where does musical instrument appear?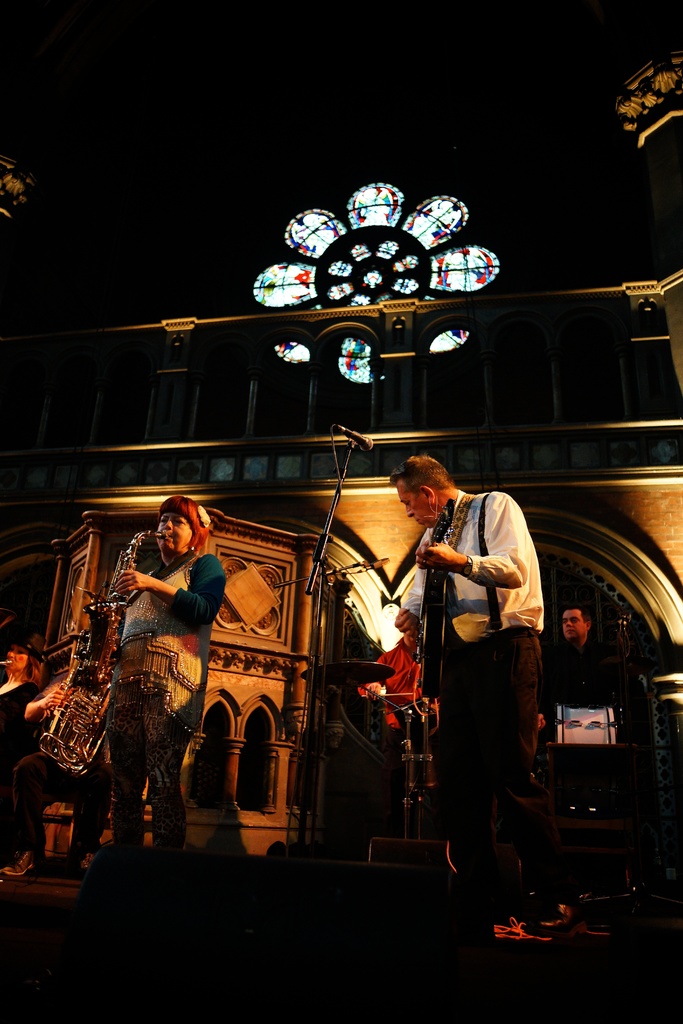
Appears at crop(28, 521, 149, 806).
